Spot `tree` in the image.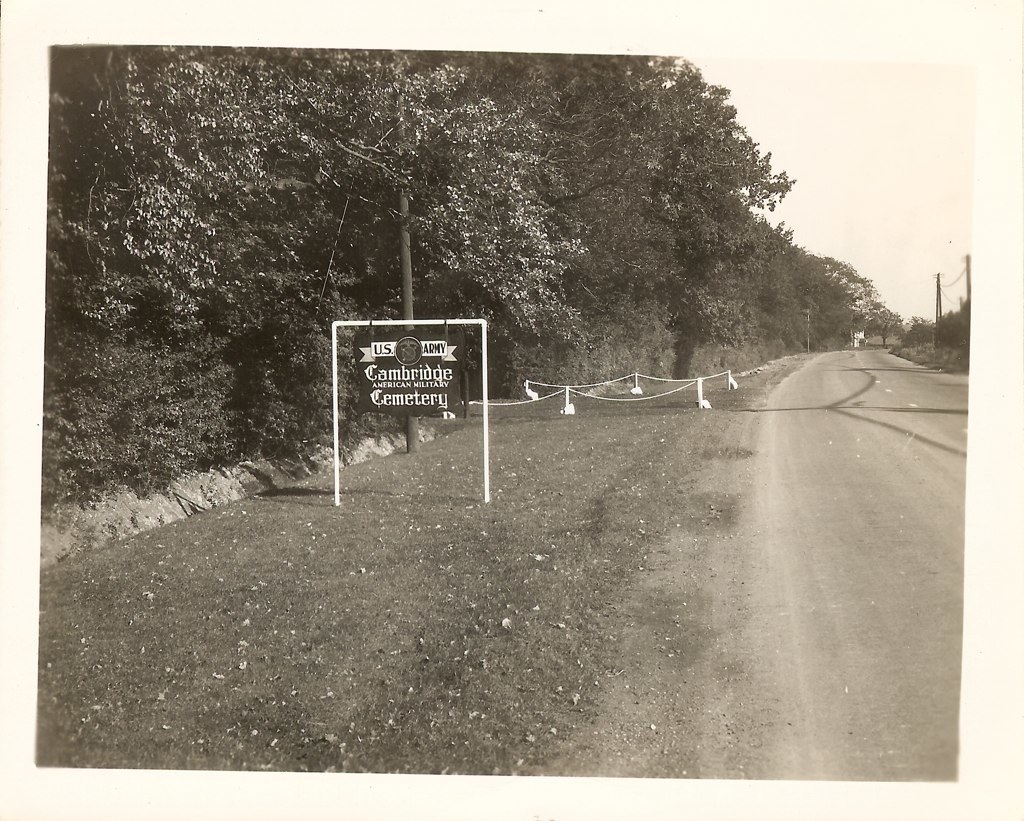
`tree` found at box=[640, 84, 793, 383].
